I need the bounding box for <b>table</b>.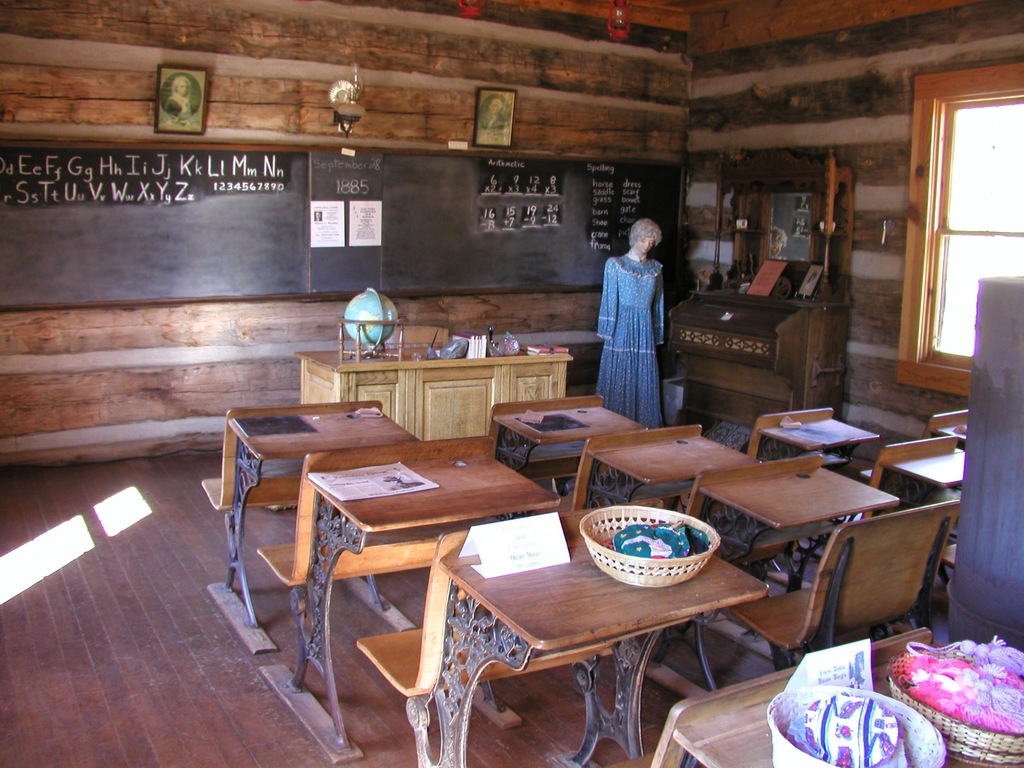
Here it is: (left=585, top=429, right=755, bottom=509).
